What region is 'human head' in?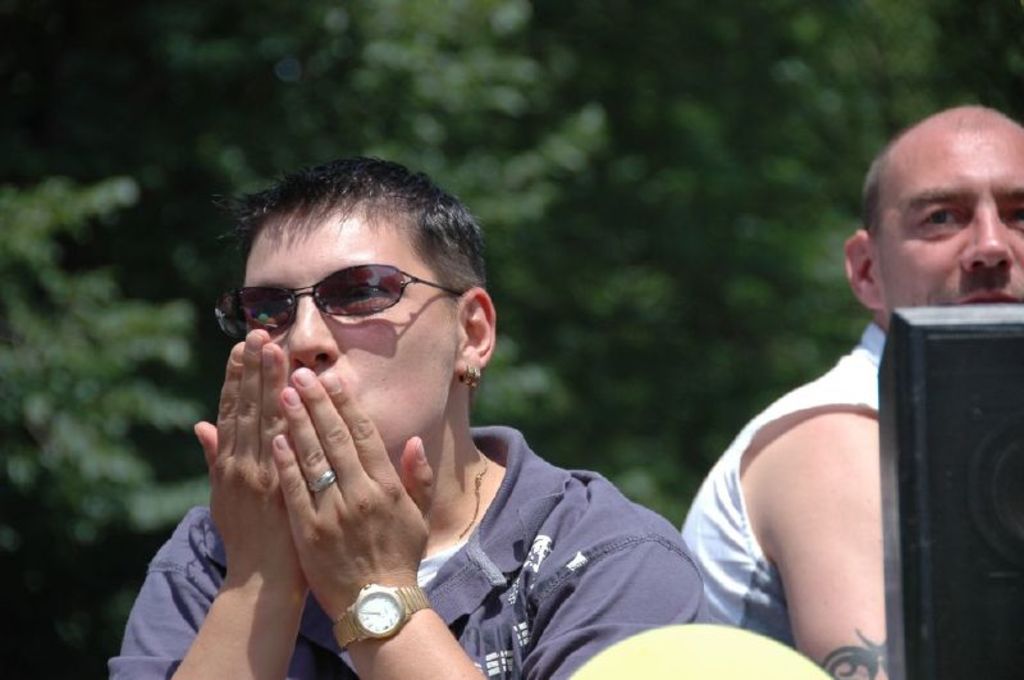
locate(210, 160, 497, 471).
